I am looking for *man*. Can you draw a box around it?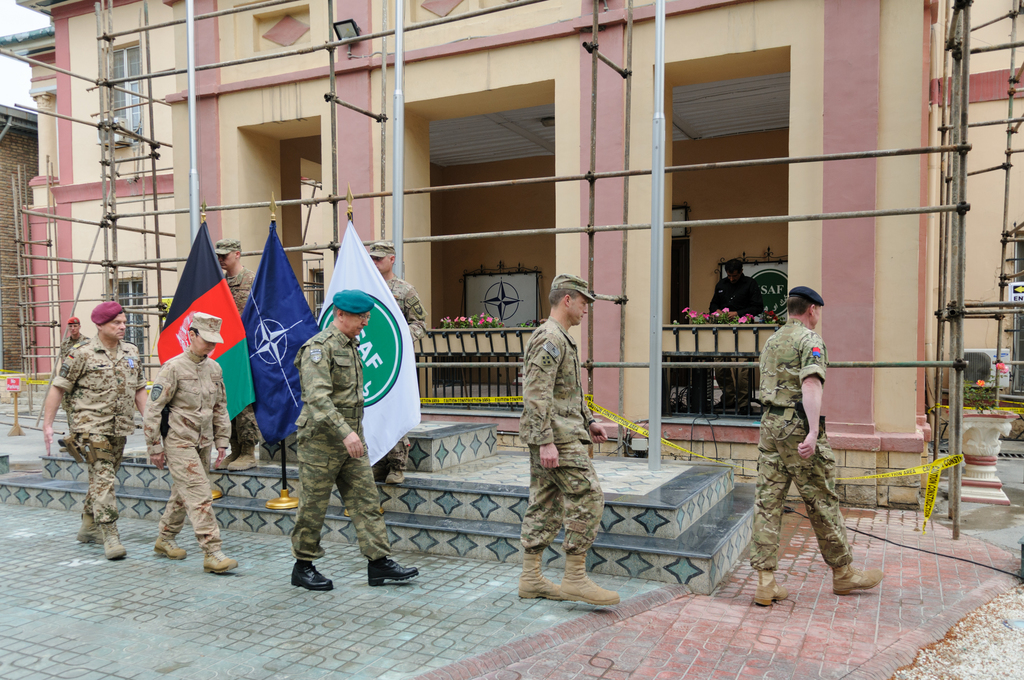
Sure, the bounding box is 287 286 420 592.
